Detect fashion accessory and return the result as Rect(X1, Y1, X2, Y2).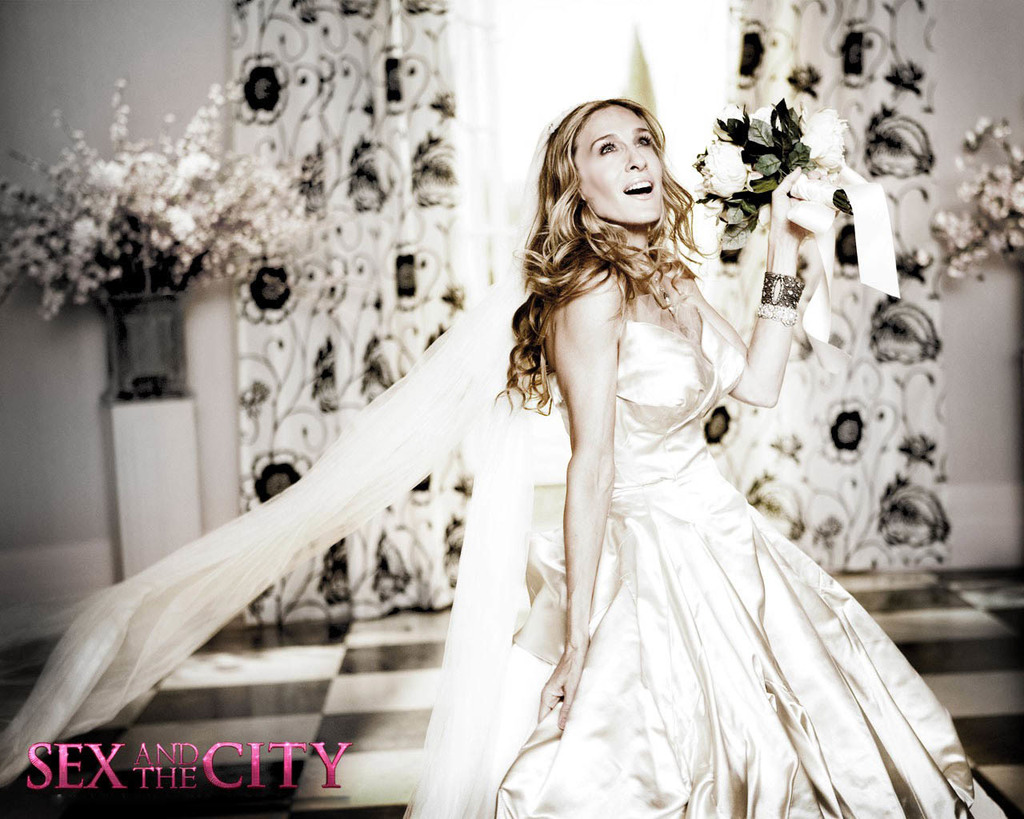
Rect(761, 267, 808, 310).
